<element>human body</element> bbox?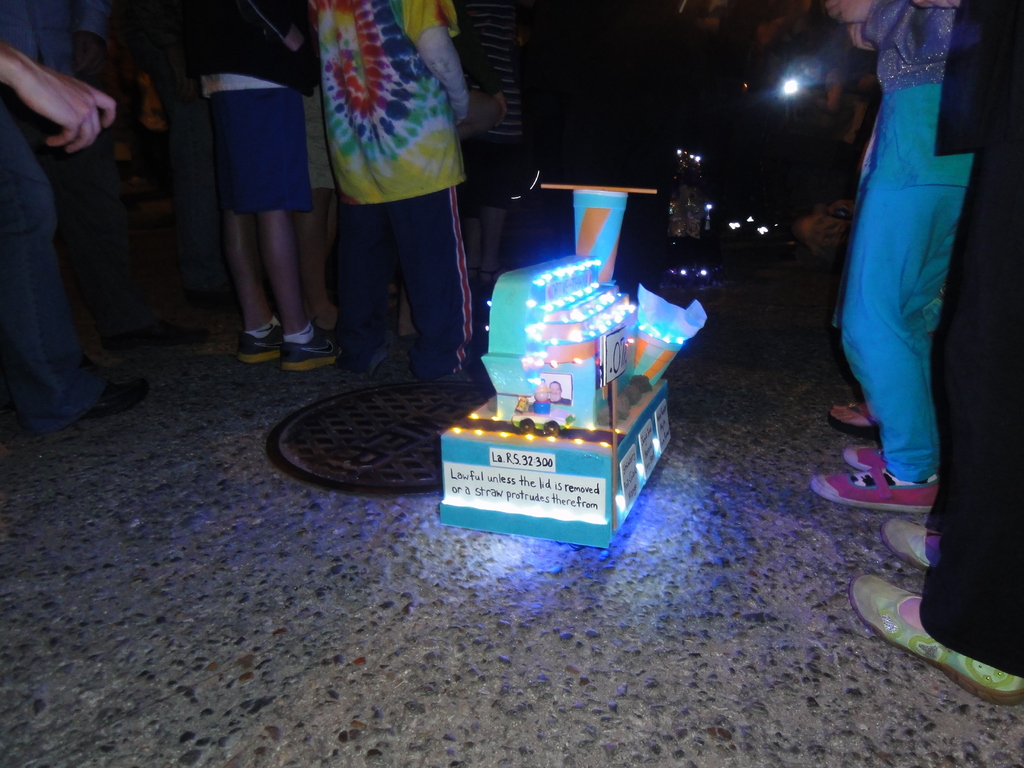
box(0, 42, 153, 422)
